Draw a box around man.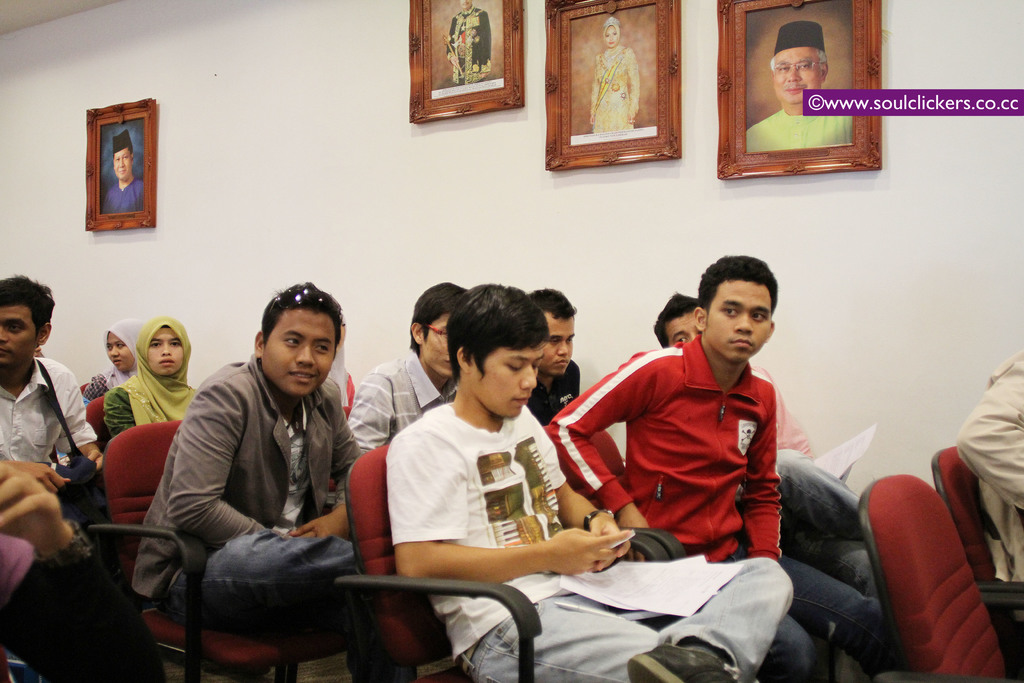
detection(955, 352, 1023, 627).
